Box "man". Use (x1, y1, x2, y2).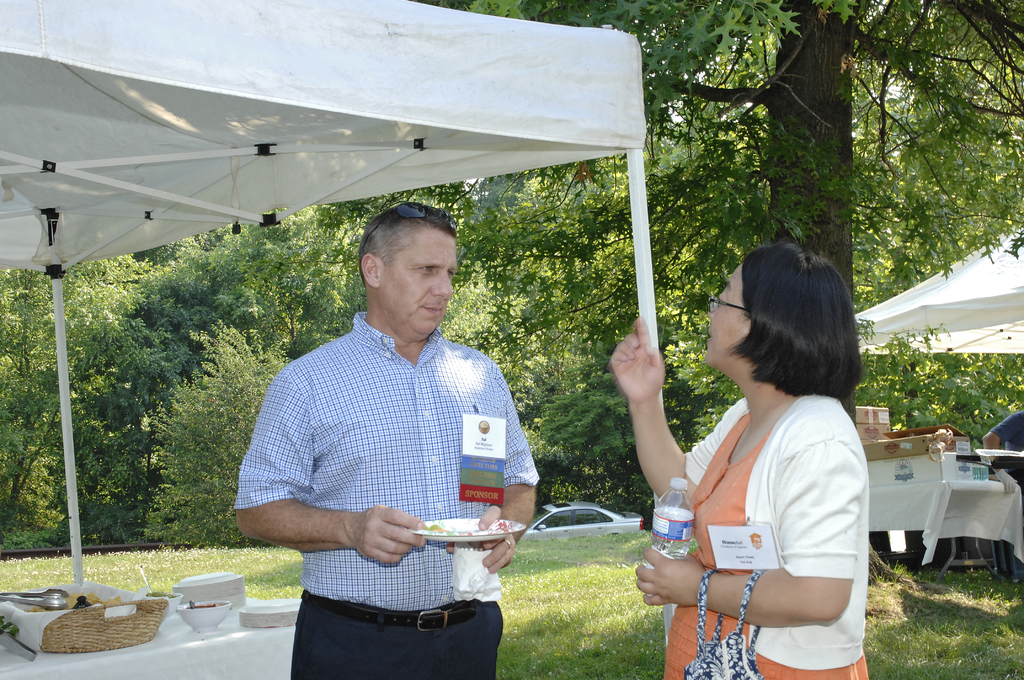
(230, 198, 541, 679).
